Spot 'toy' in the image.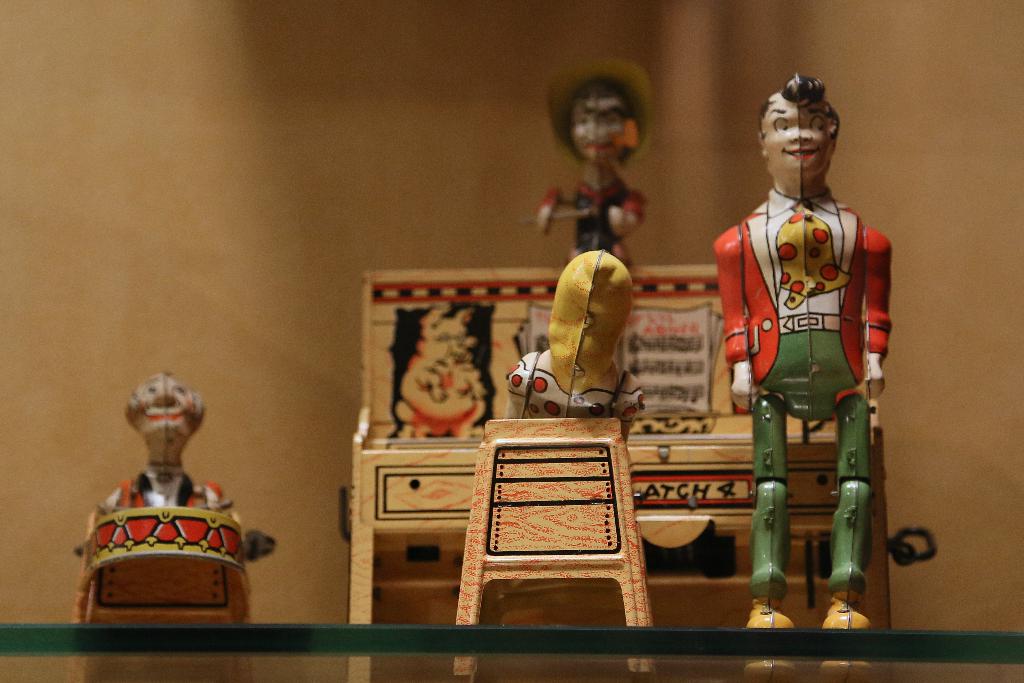
'toy' found at bbox=[520, 54, 657, 274].
